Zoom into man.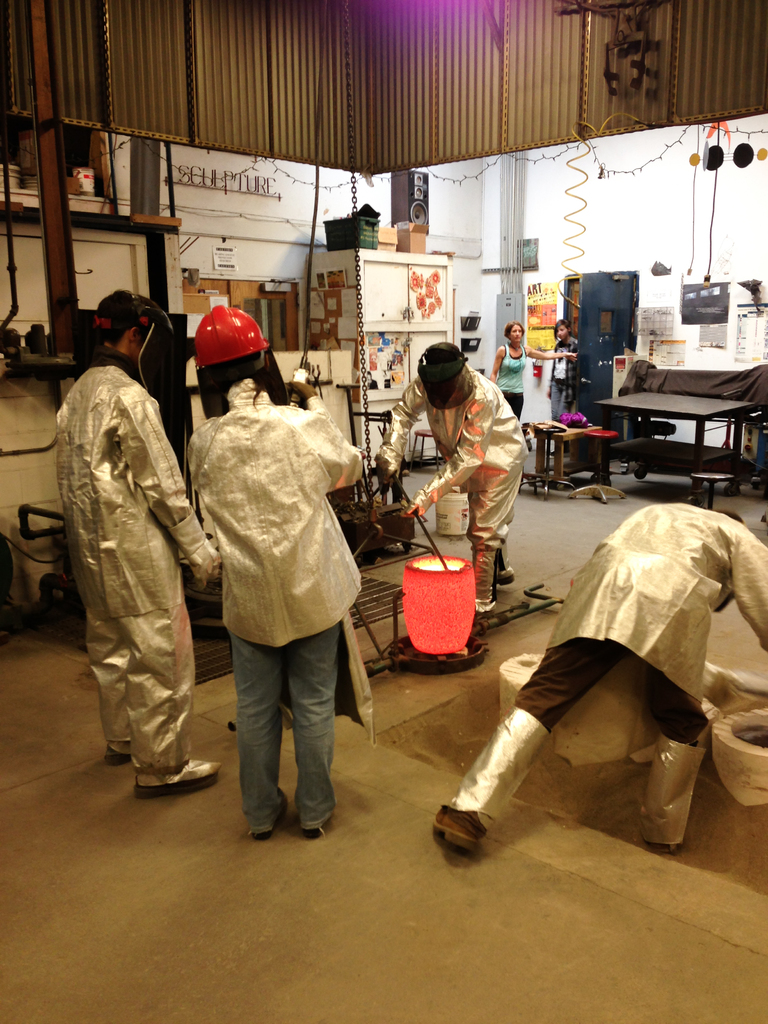
Zoom target: left=438, top=502, right=767, bottom=851.
